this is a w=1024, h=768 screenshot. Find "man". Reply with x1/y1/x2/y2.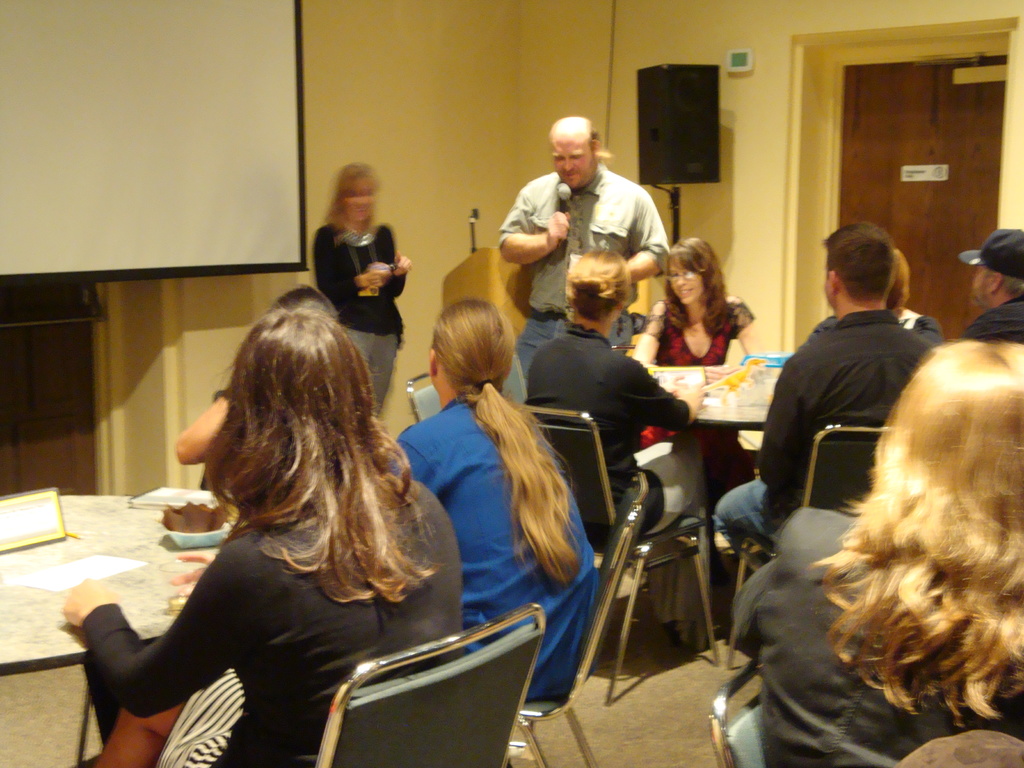
502/117/668/410.
